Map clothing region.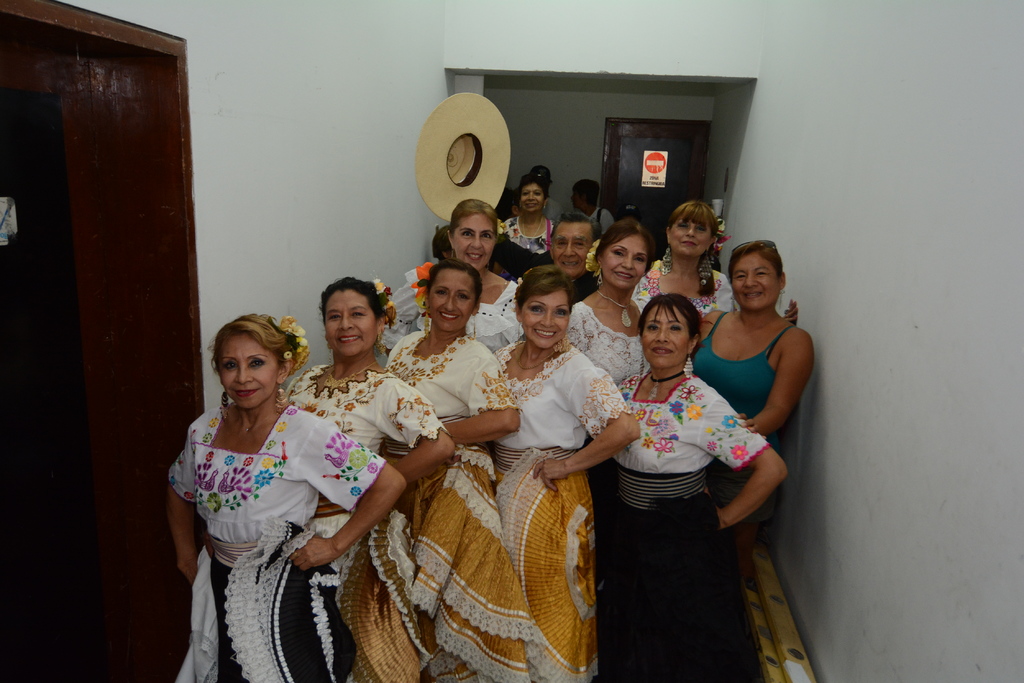
Mapped to 589/328/781/652.
